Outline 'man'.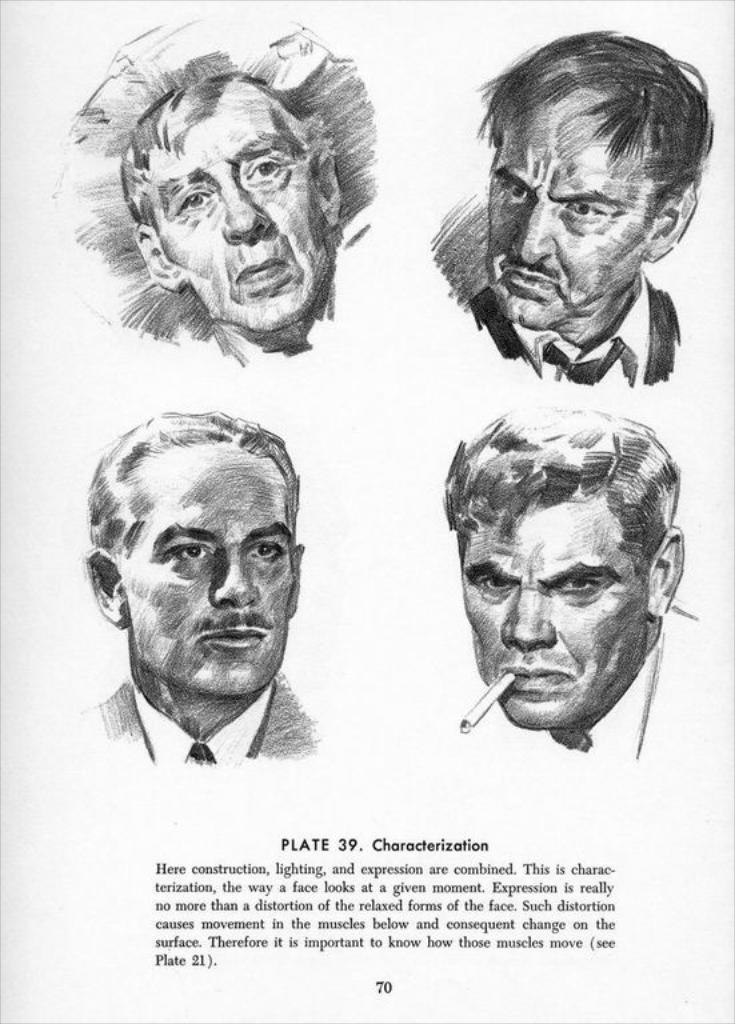
Outline: 439/399/708/756.
